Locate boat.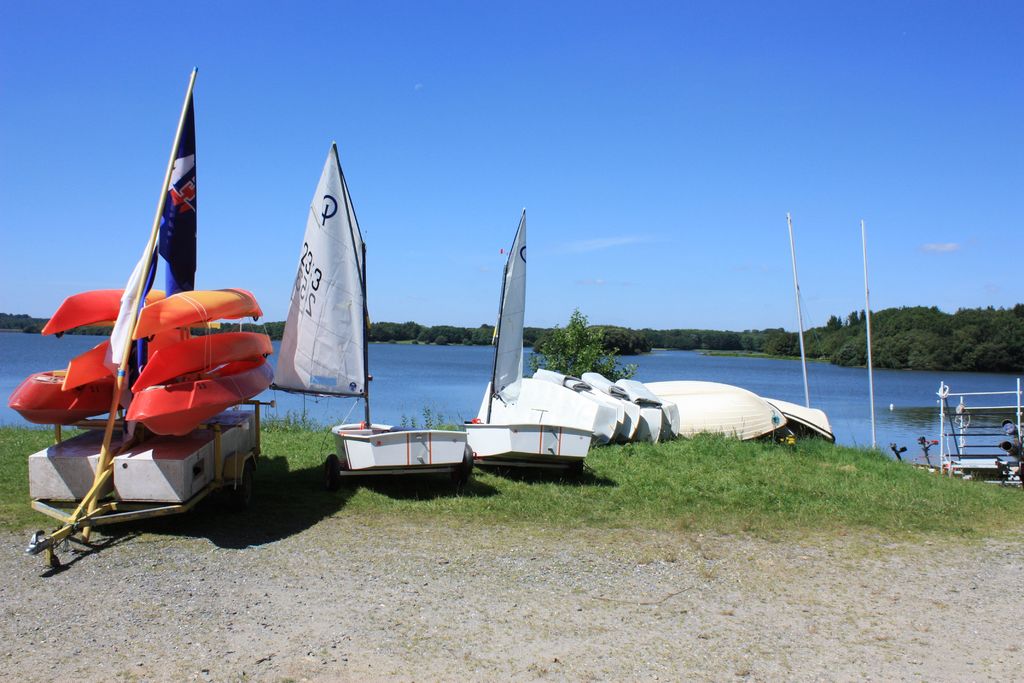
Bounding box: <region>279, 146, 476, 481</region>.
